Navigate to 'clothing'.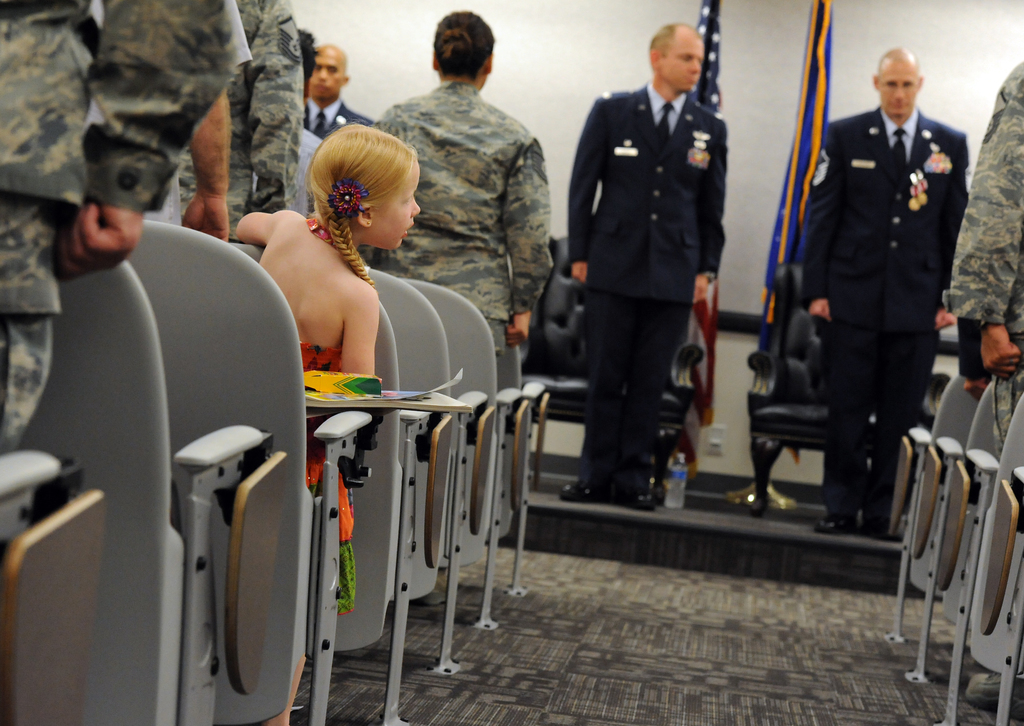
Navigation target: x1=566 y1=80 x2=726 y2=496.
